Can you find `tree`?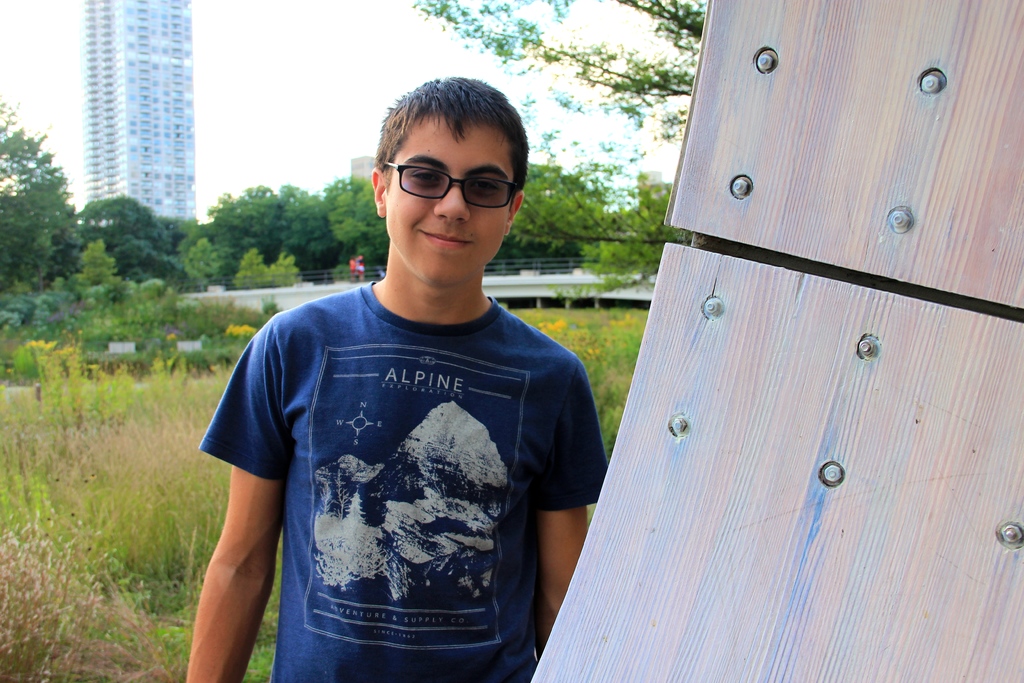
Yes, bounding box: crop(0, 92, 78, 290).
